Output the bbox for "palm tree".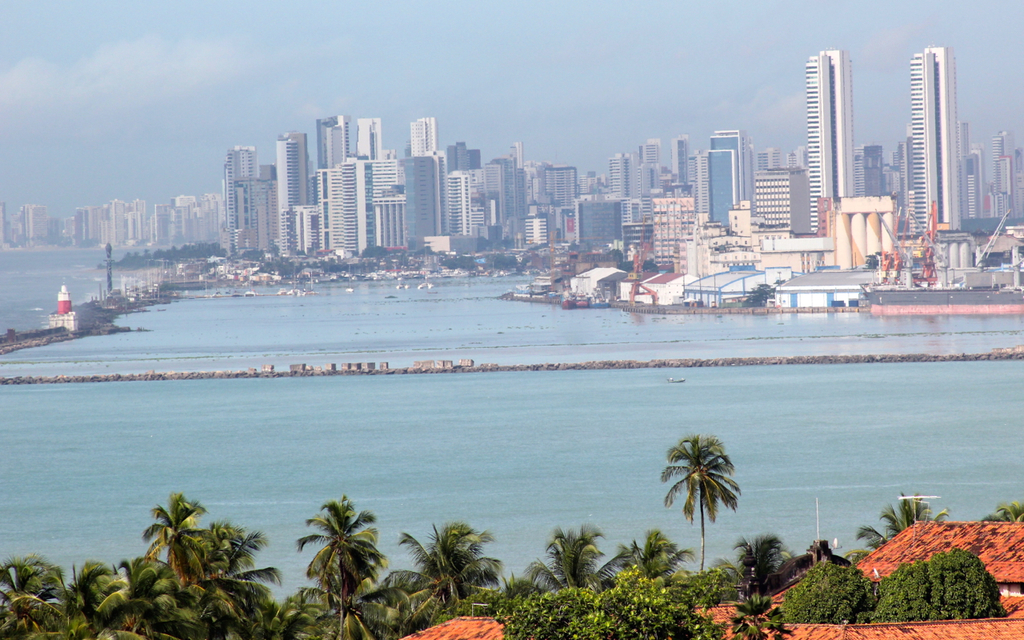
box(872, 490, 957, 556).
